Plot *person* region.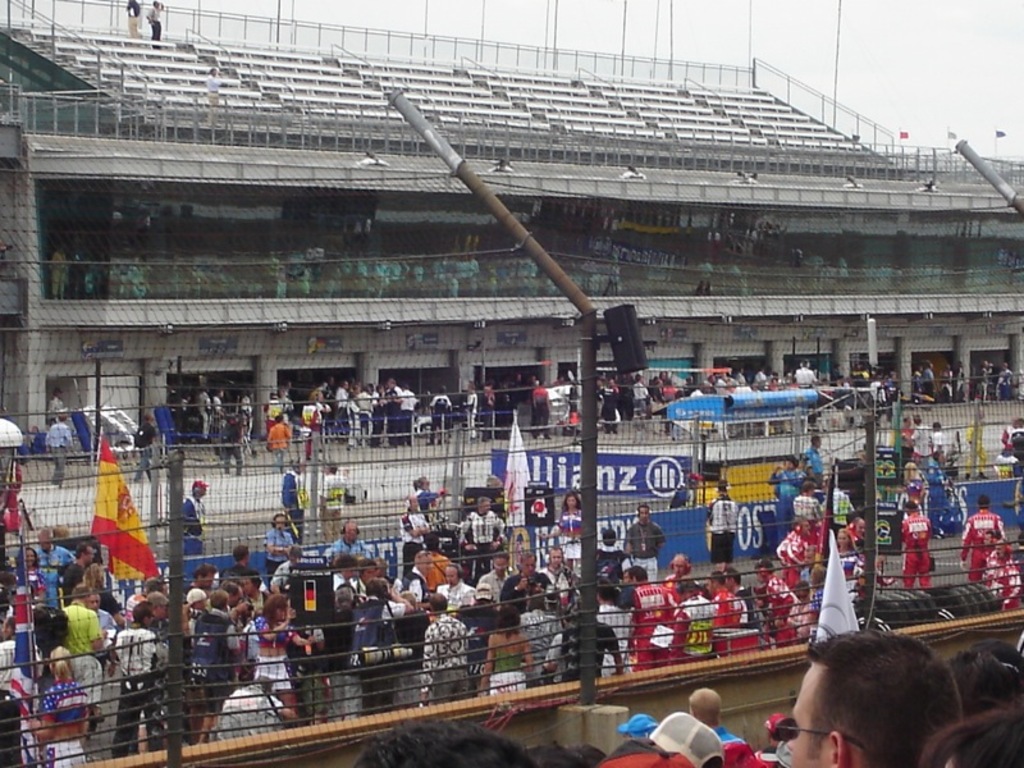
Plotted at 125, 408, 163, 490.
